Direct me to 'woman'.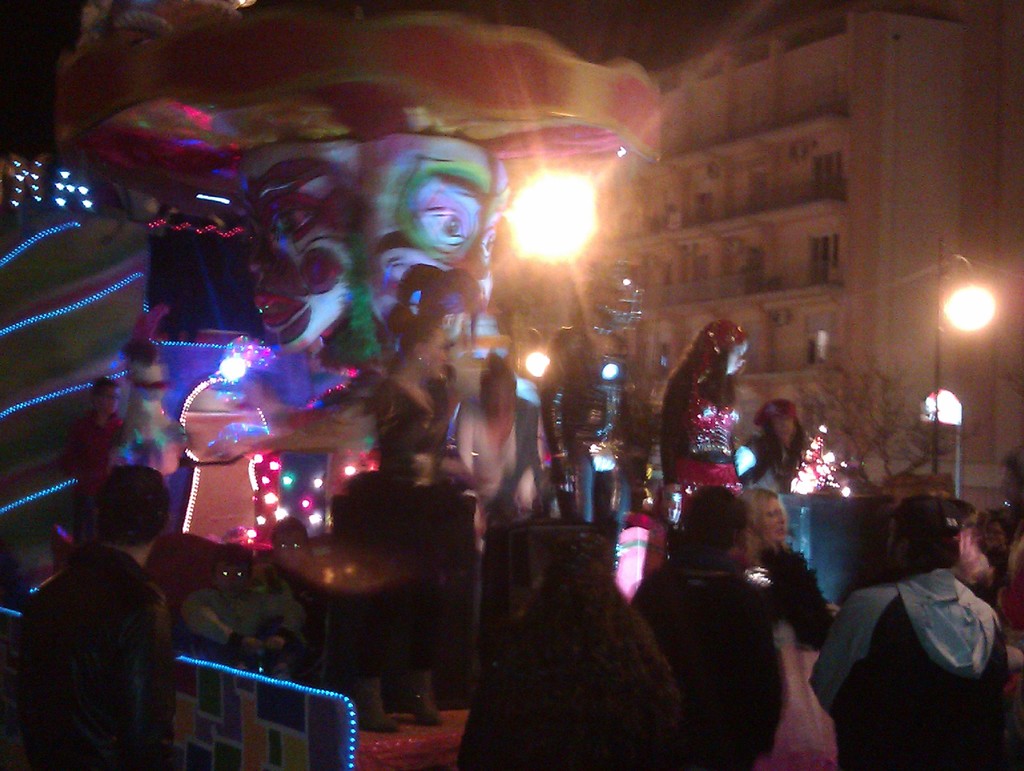
Direction: <bbox>661, 319, 740, 544</bbox>.
